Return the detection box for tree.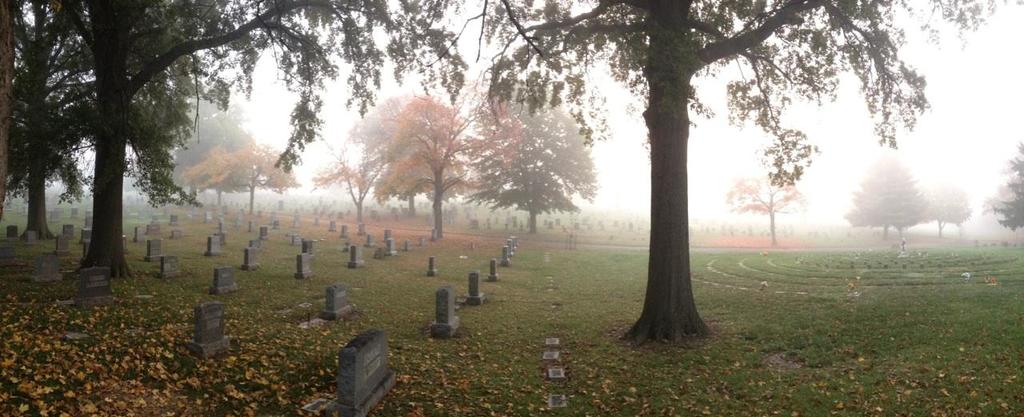
[378, 104, 474, 239].
